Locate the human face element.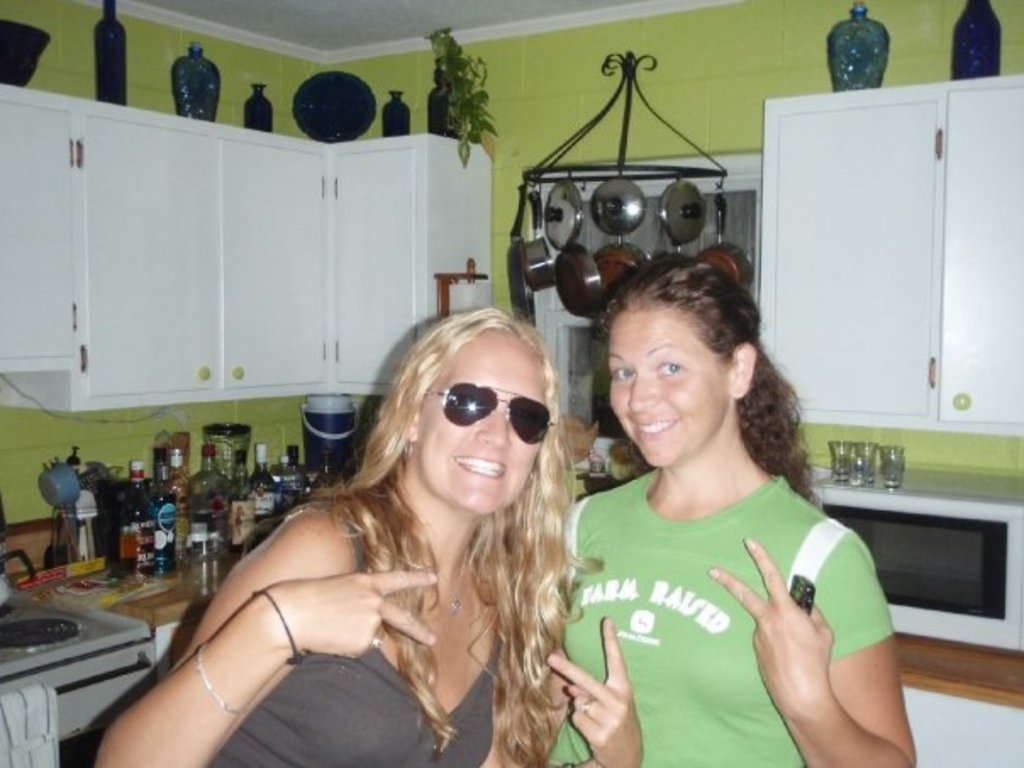
Element bbox: (607, 320, 726, 473).
